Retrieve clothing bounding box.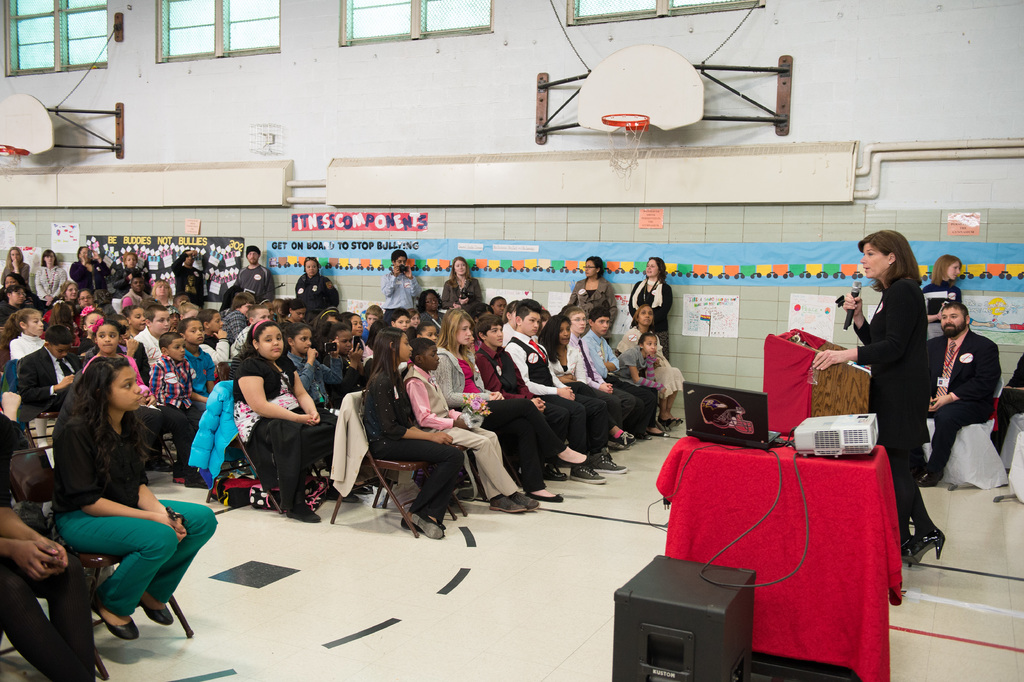
Bounding box: box=[922, 326, 1000, 483].
